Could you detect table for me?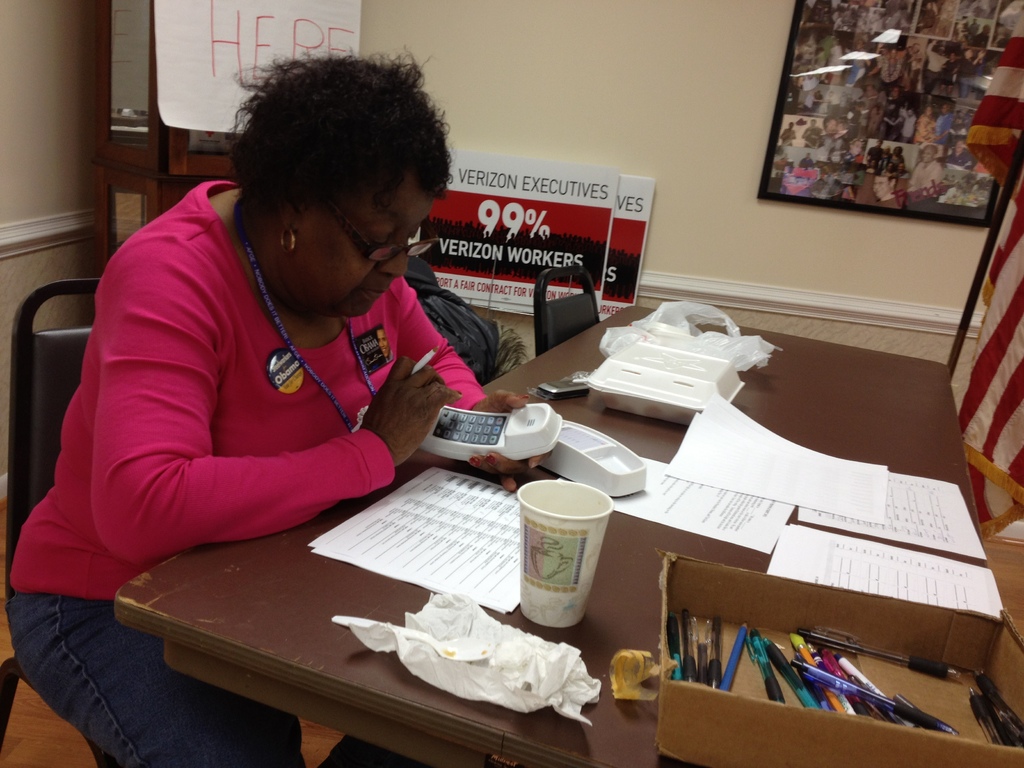
Detection result: [52,292,882,767].
